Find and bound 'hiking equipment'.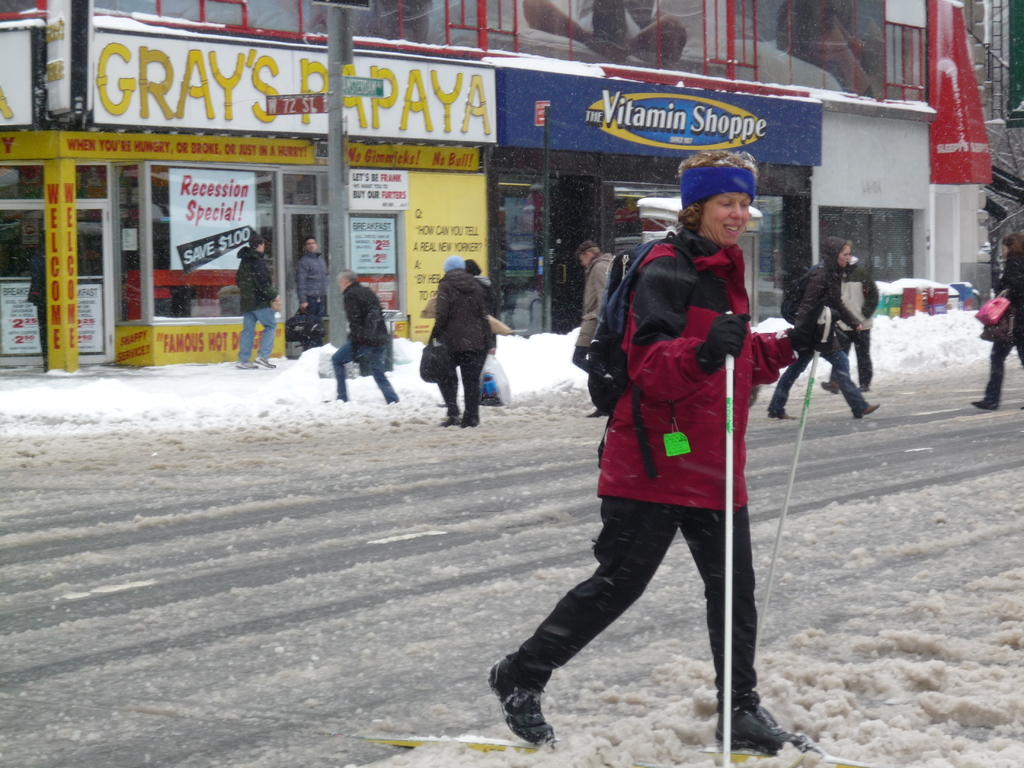
Bound: l=784, t=263, r=822, b=326.
